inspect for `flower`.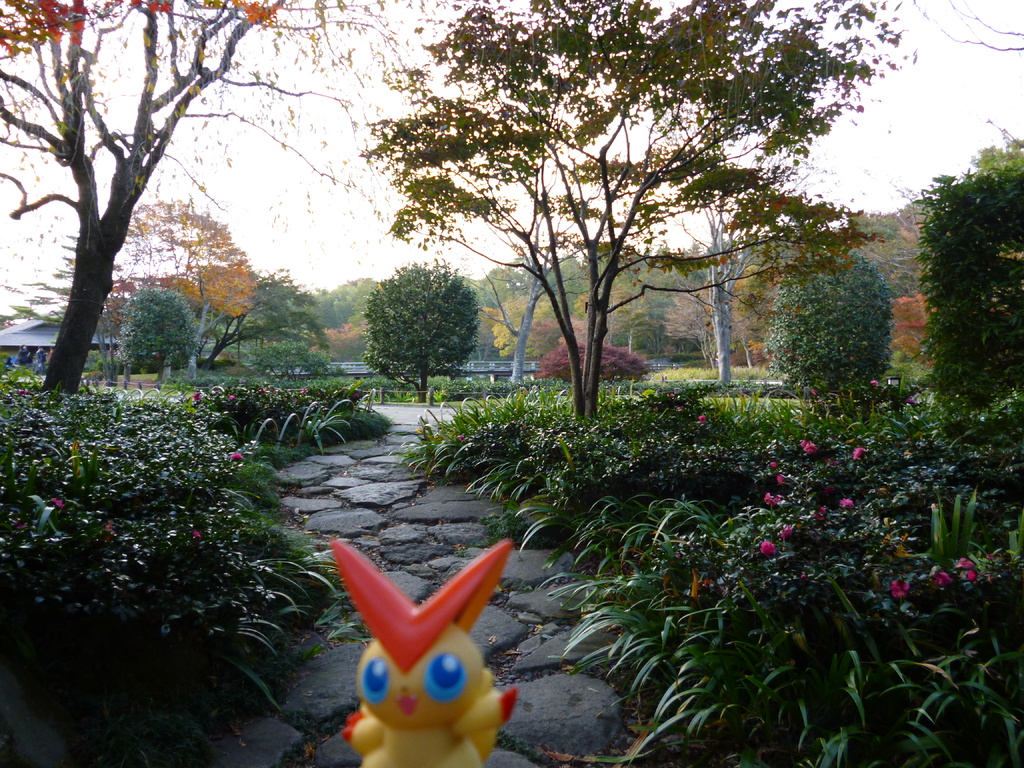
Inspection: [left=809, top=387, right=817, bottom=399].
